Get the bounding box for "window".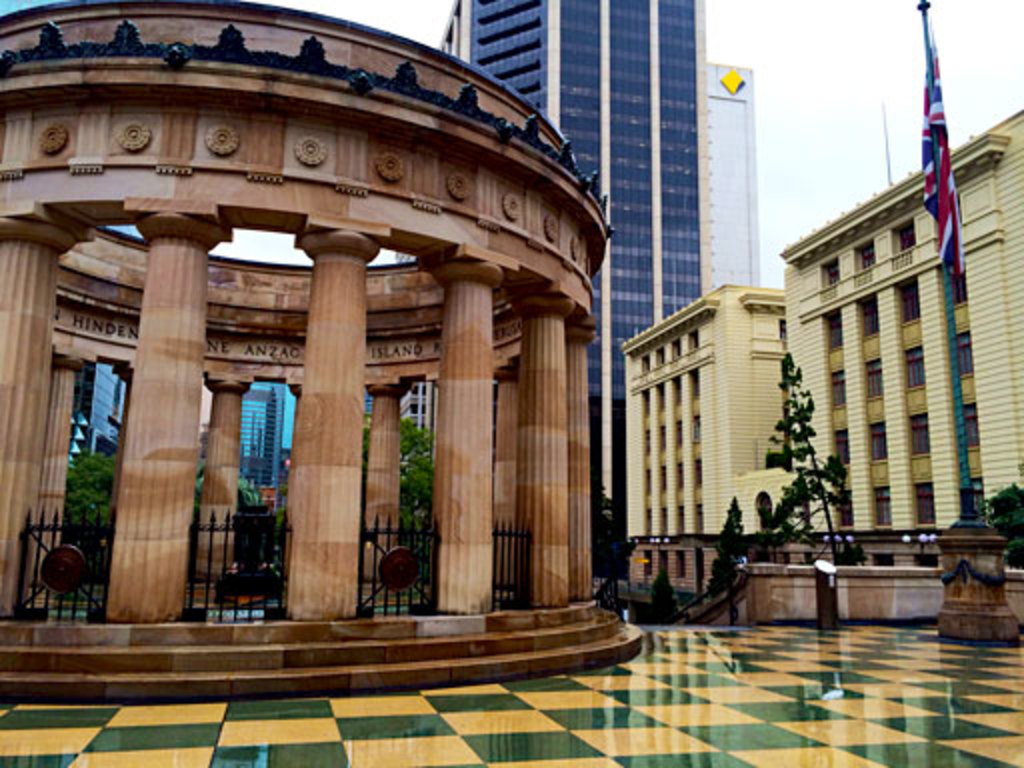
left=910, top=416, right=928, bottom=450.
